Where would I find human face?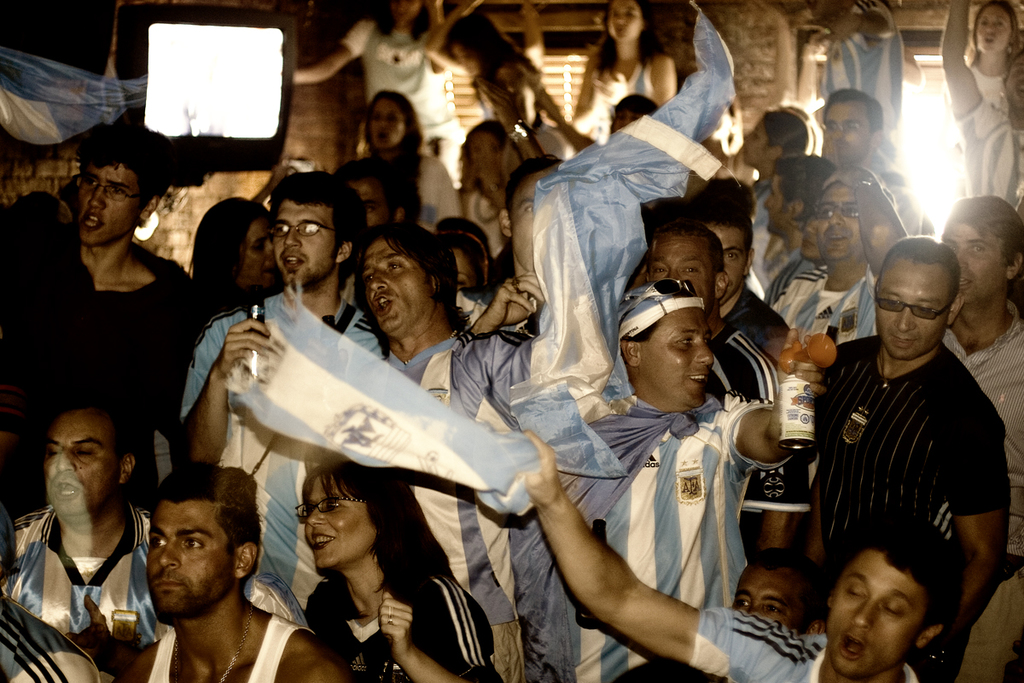
At [x1=651, y1=231, x2=715, y2=323].
